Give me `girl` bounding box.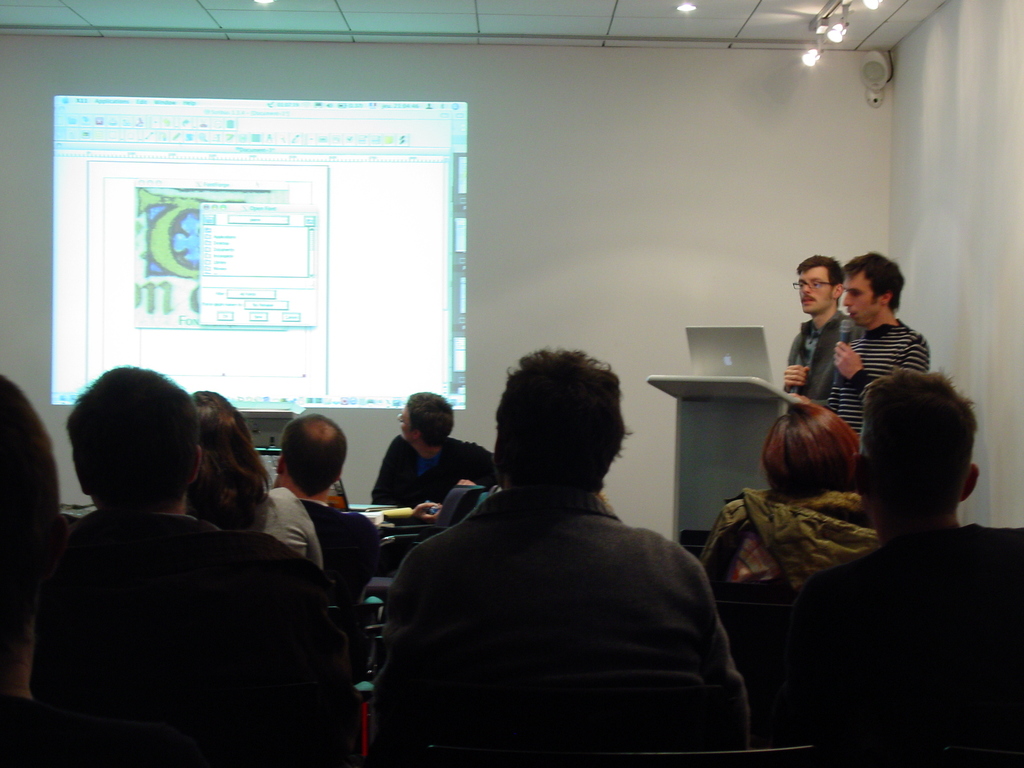
[left=698, top=404, right=883, bottom=589].
